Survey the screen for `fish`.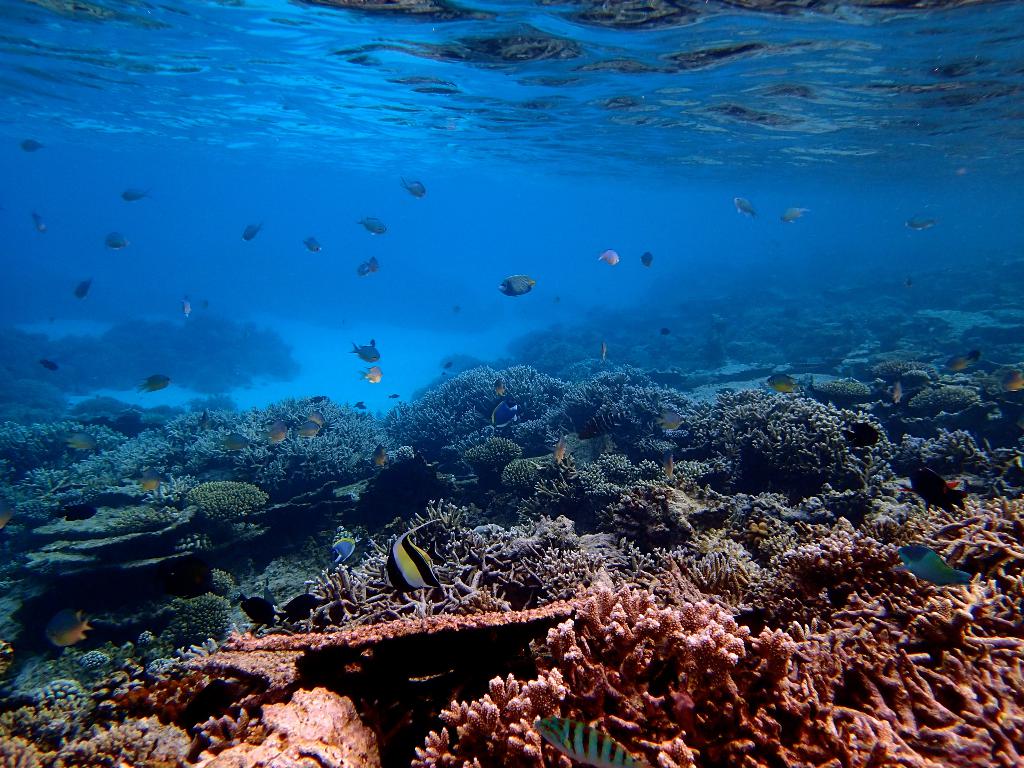
Survey found: <bbox>70, 431, 96, 451</bbox>.
